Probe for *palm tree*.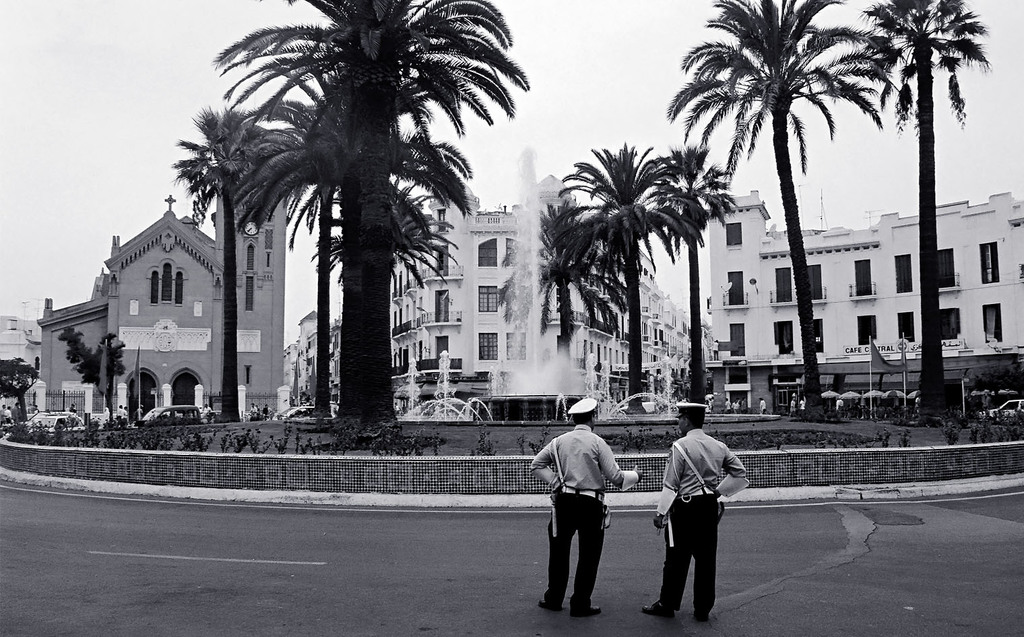
Probe result: 172/104/259/412.
